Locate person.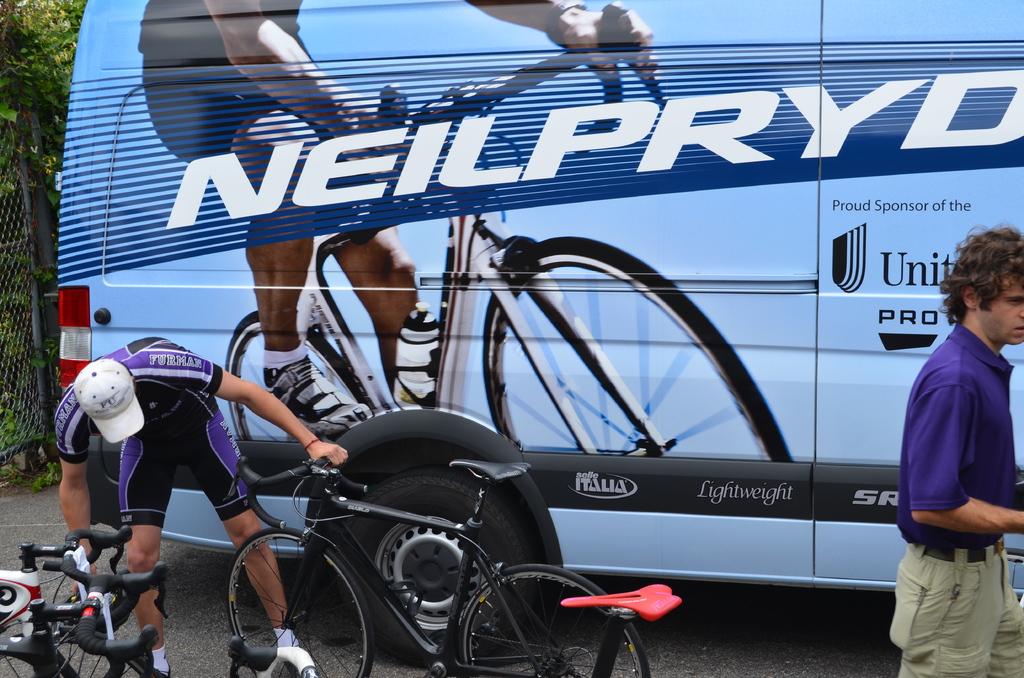
Bounding box: (x1=54, y1=331, x2=358, y2=677).
